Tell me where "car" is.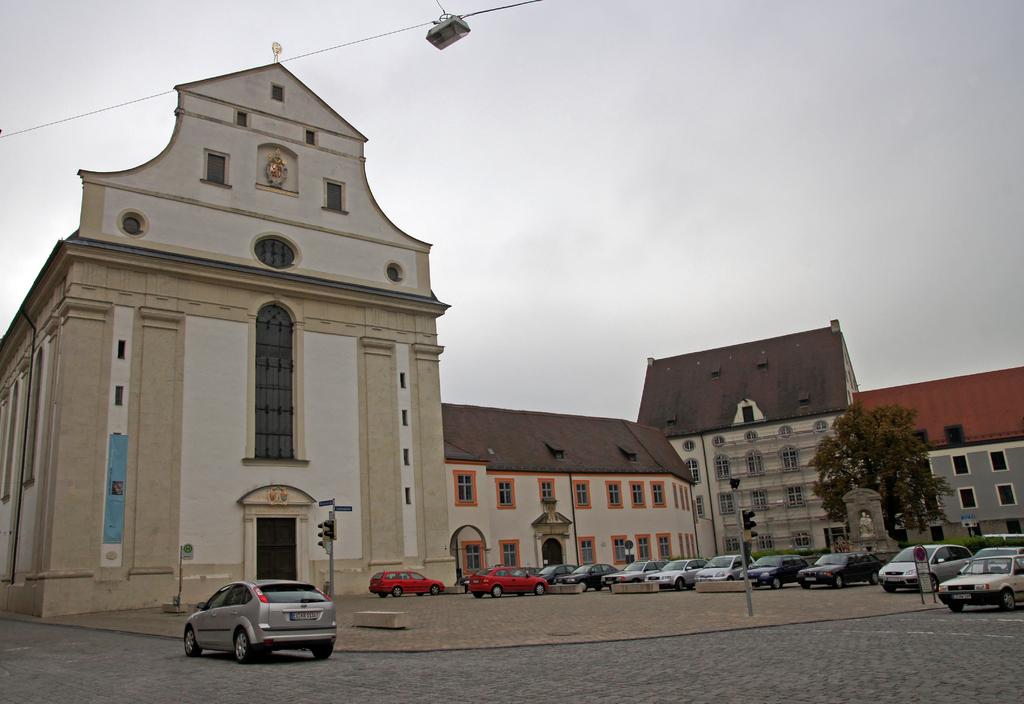
"car" is at box(649, 557, 715, 590).
